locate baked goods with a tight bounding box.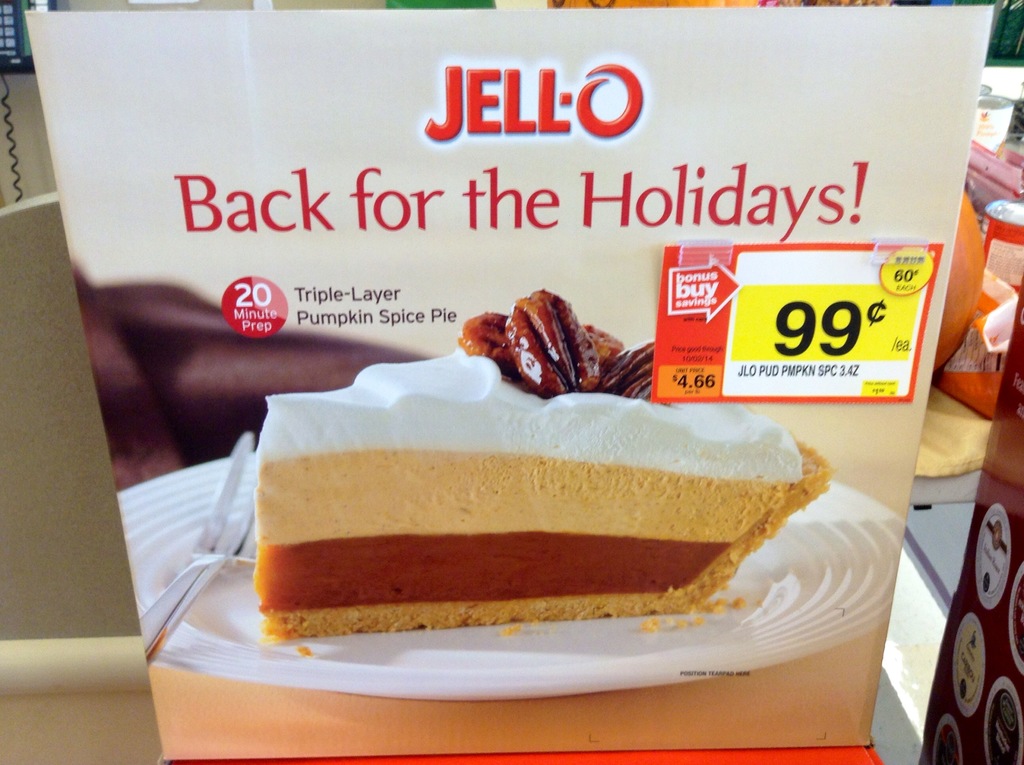
<region>252, 286, 842, 648</region>.
